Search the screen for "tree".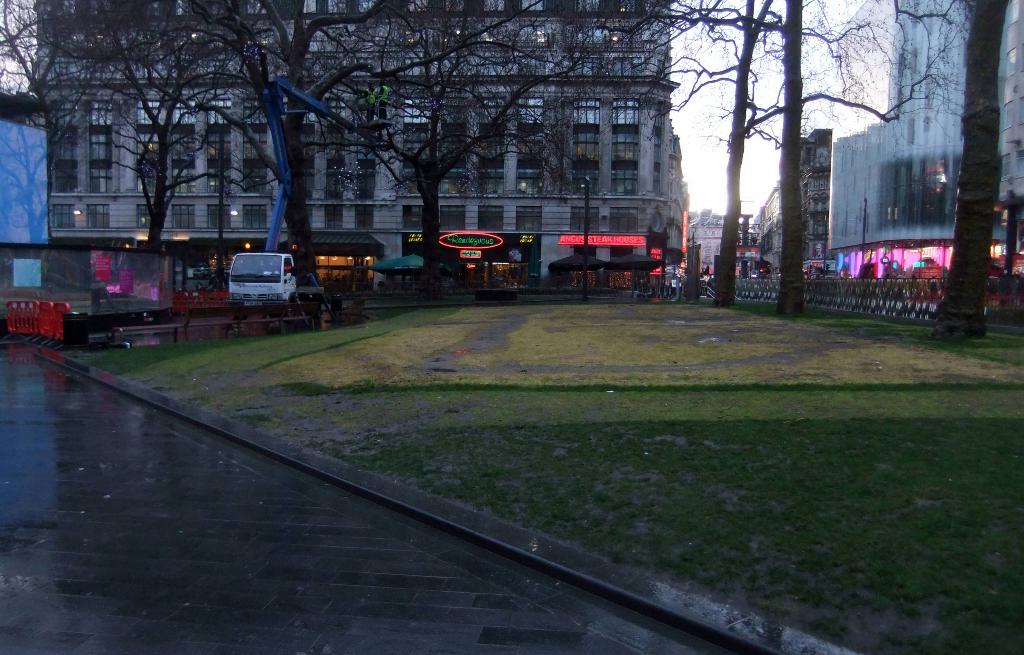
Found at box=[884, 0, 1022, 339].
